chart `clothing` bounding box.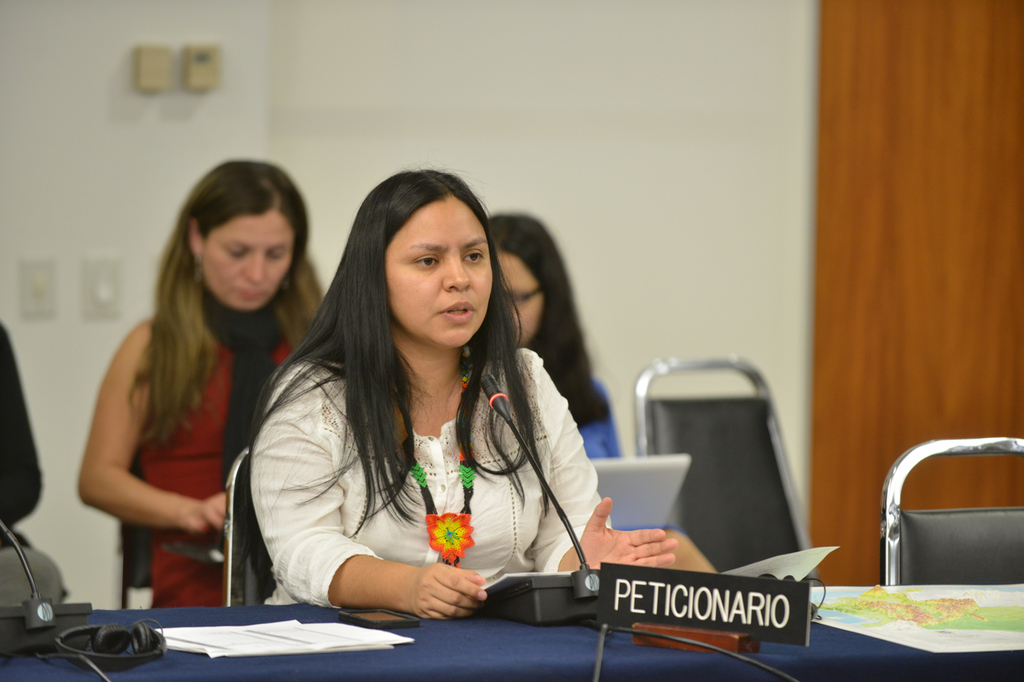
Charted: (x1=249, y1=344, x2=607, y2=605).
